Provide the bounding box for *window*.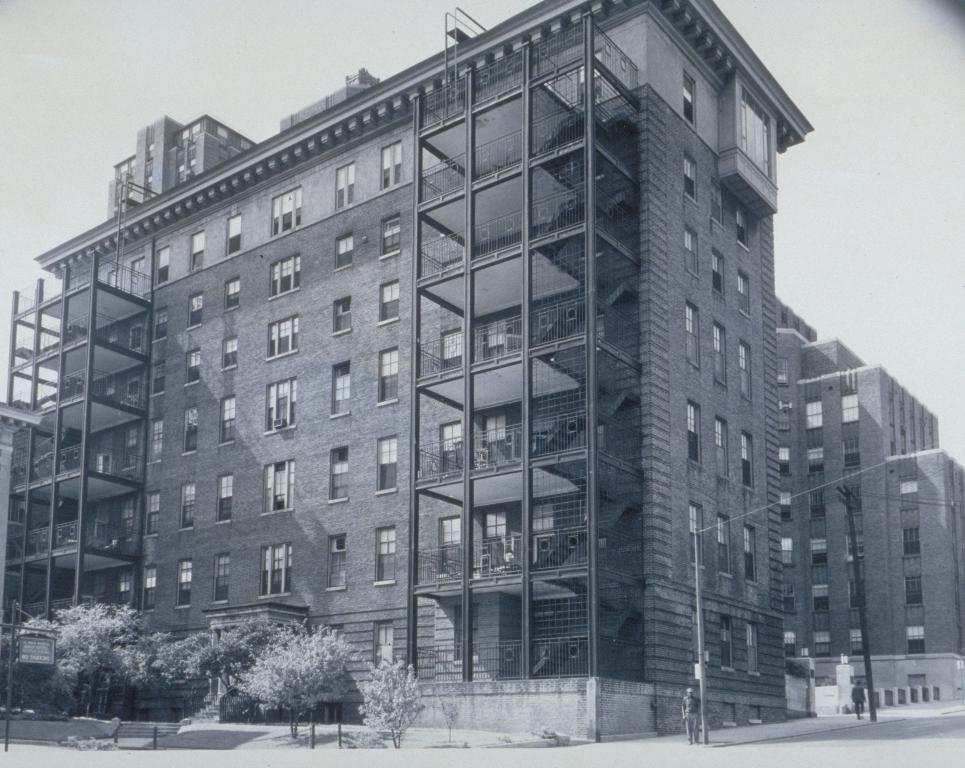
left=715, top=512, right=731, bottom=576.
